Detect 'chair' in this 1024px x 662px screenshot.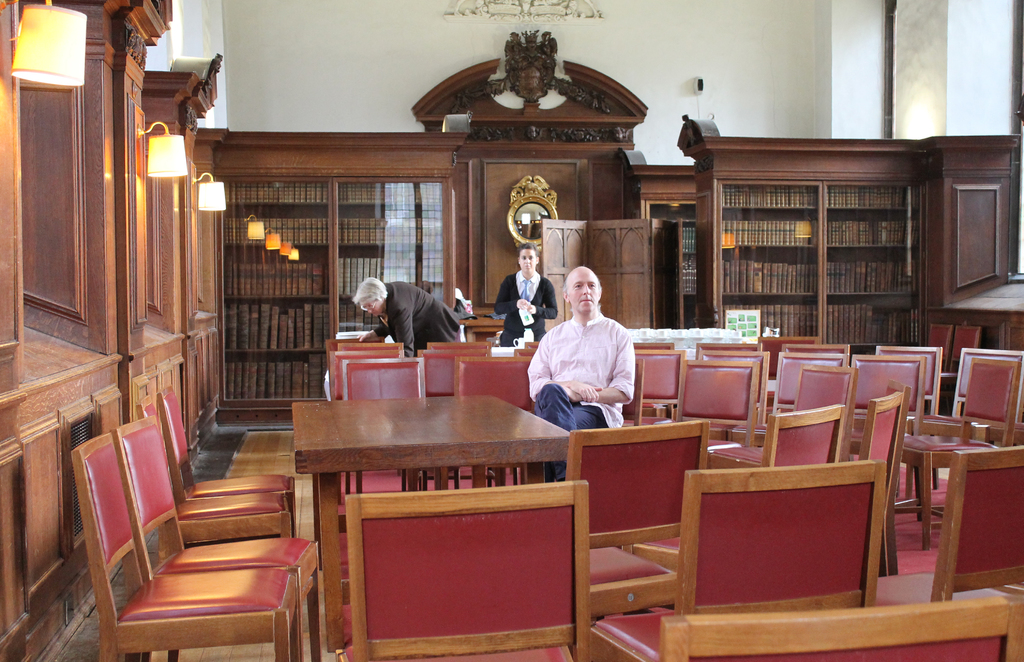
Detection: [x1=854, y1=397, x2=902, y2=488].
